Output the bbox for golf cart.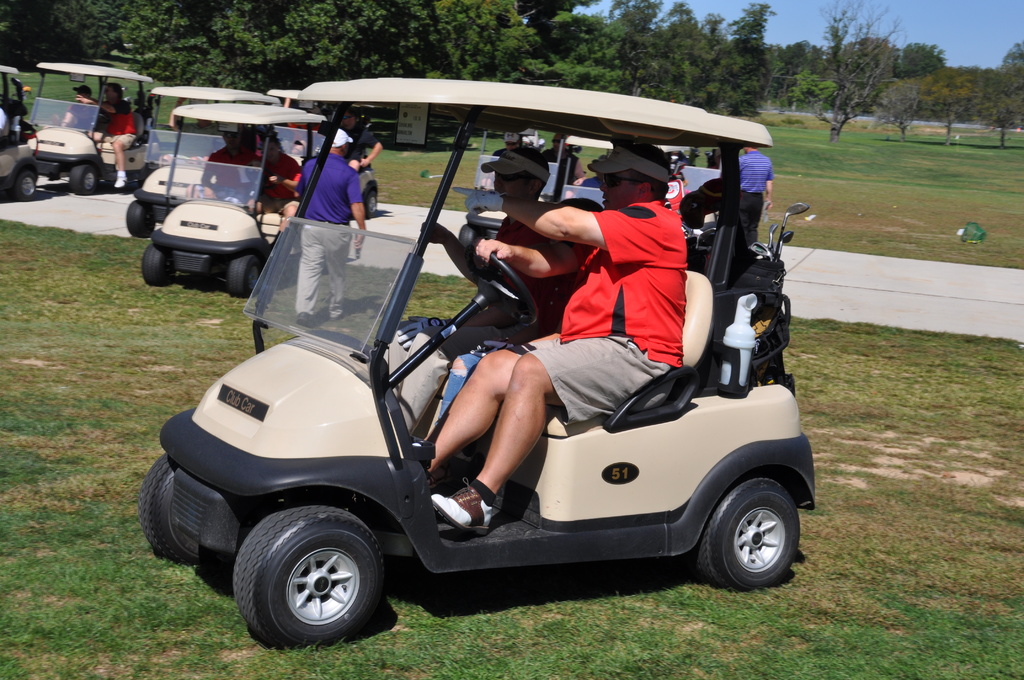
bbox=[454, 129, 615, 255].
